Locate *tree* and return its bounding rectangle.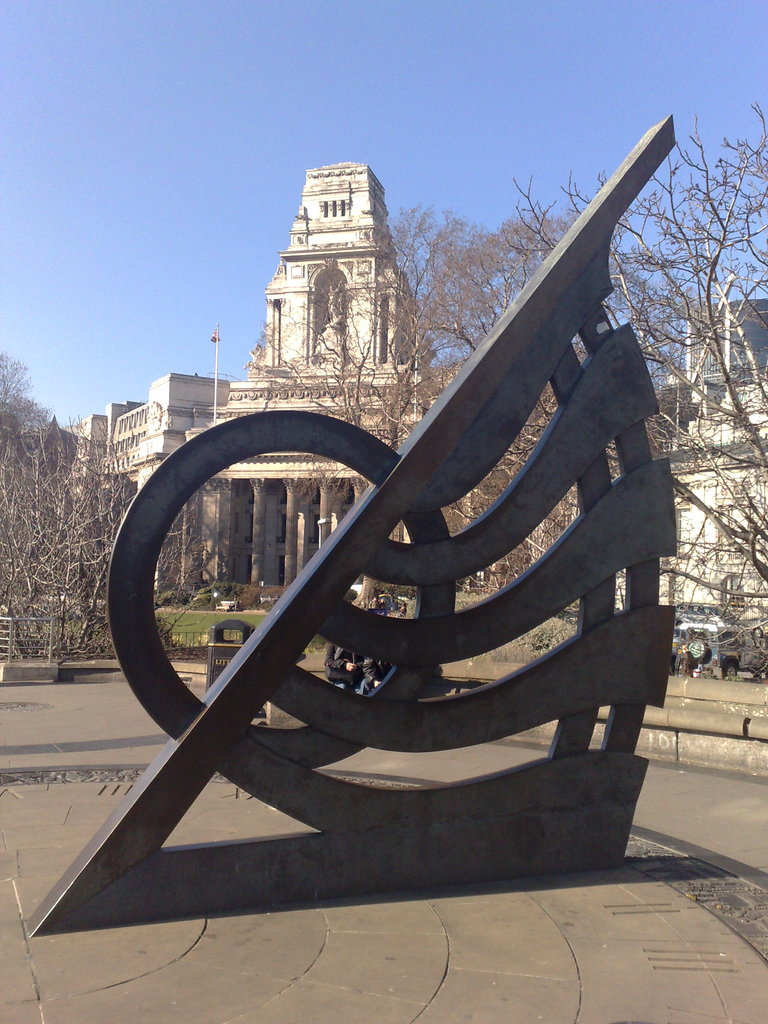
461/141/767/631.
